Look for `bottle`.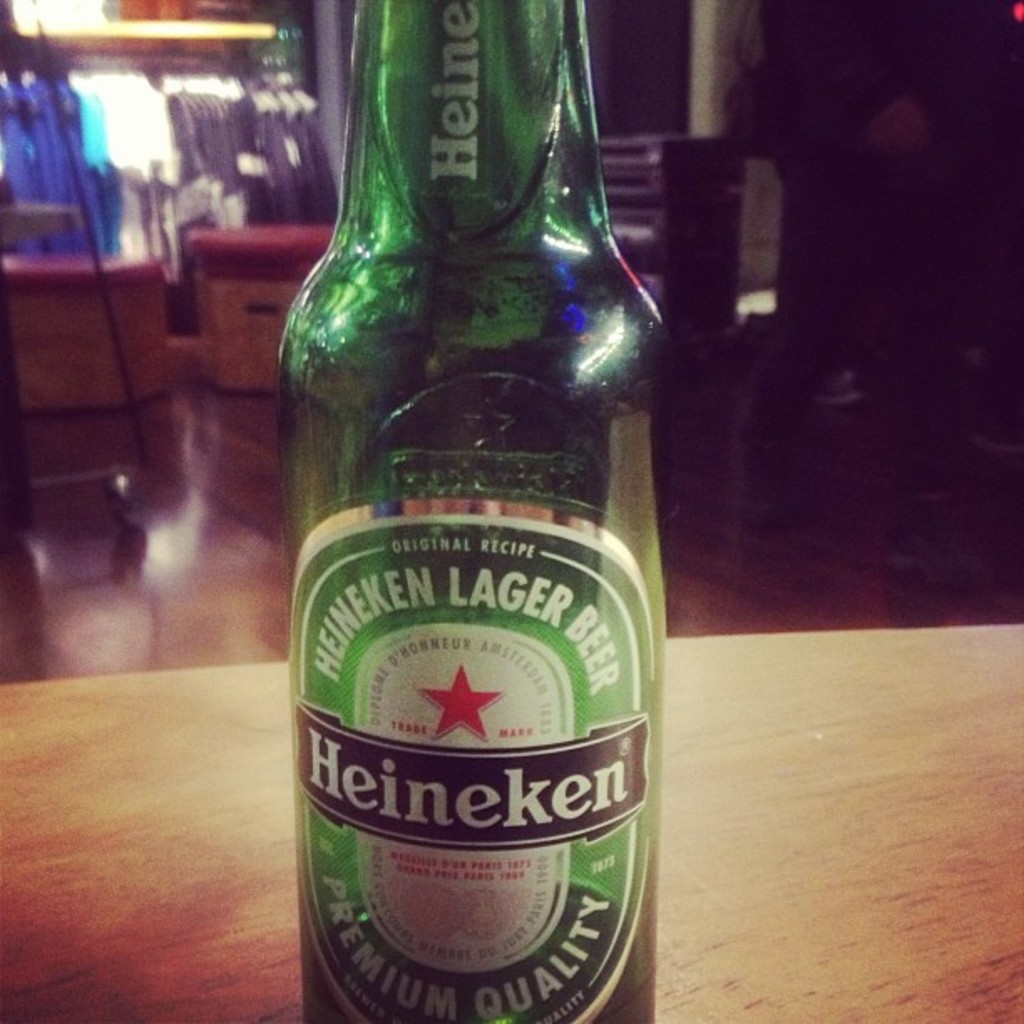
Found: pyautogui.locateOnScreen(256, 30, 684, 1023).
